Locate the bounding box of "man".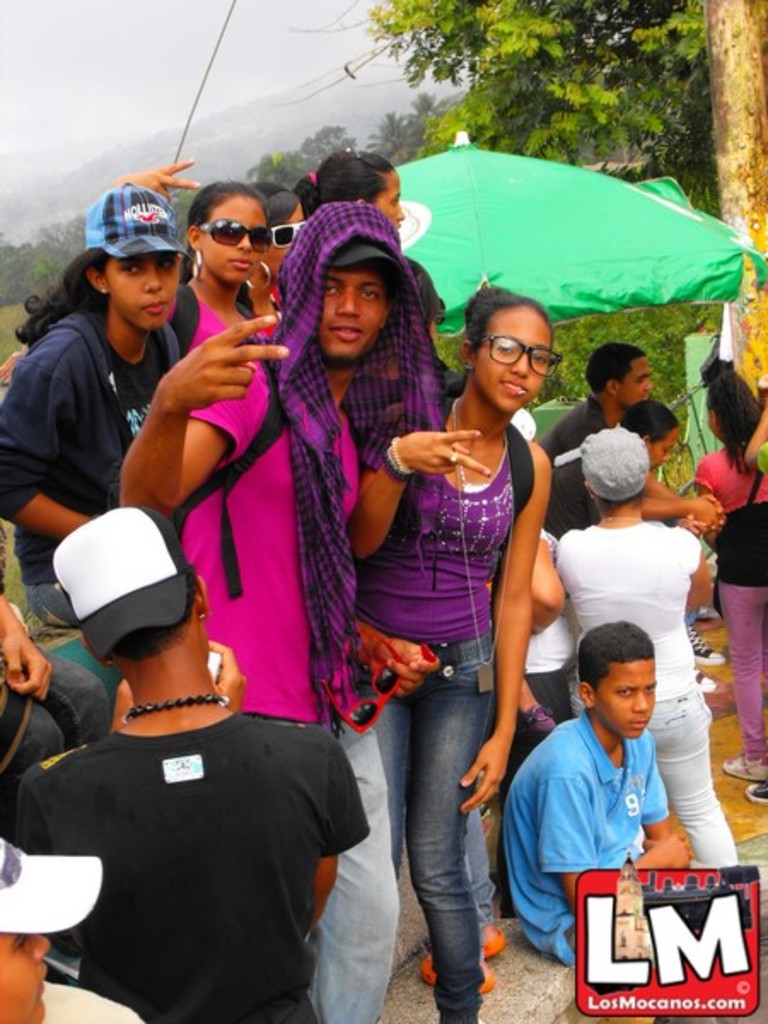
Bounding box: rect(114, 196, 447, 1022).
